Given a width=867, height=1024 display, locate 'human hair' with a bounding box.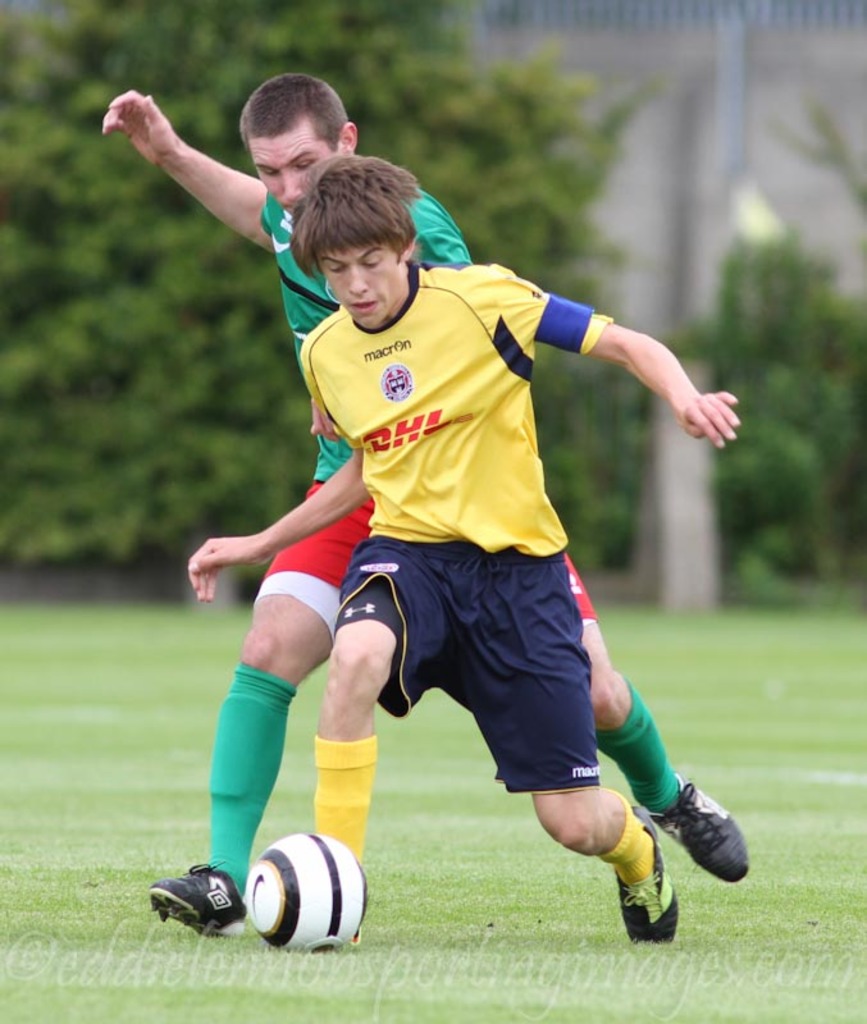
Located: <box>291,150,423,288</box>.
